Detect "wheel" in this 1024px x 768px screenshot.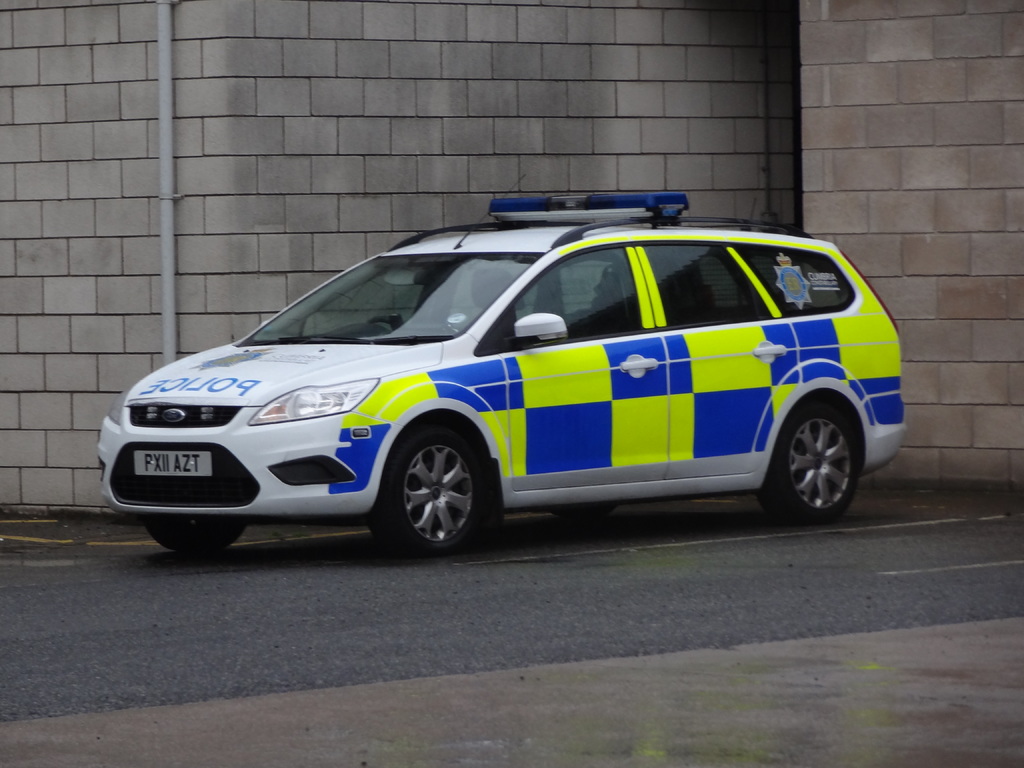
Detection: Rect(754, 397, 864, 523).
